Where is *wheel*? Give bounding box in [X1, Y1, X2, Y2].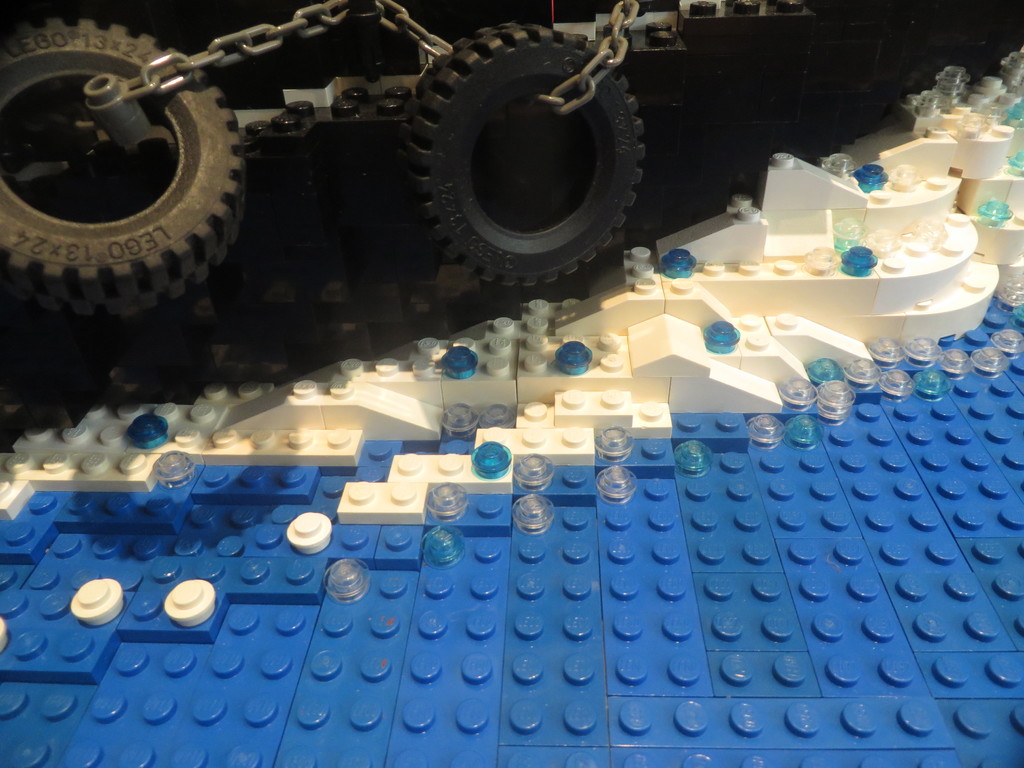
[385, 37, 656, 269].
